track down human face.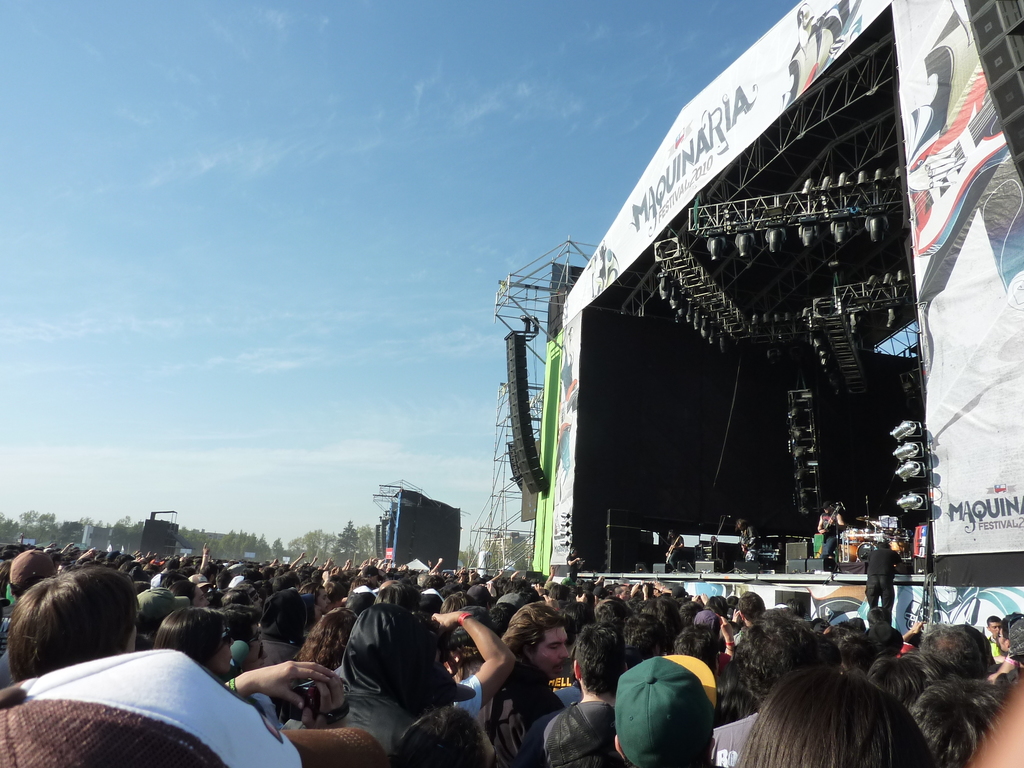
Tracked to x1=315 y1=589 x2=328 y2=611.
